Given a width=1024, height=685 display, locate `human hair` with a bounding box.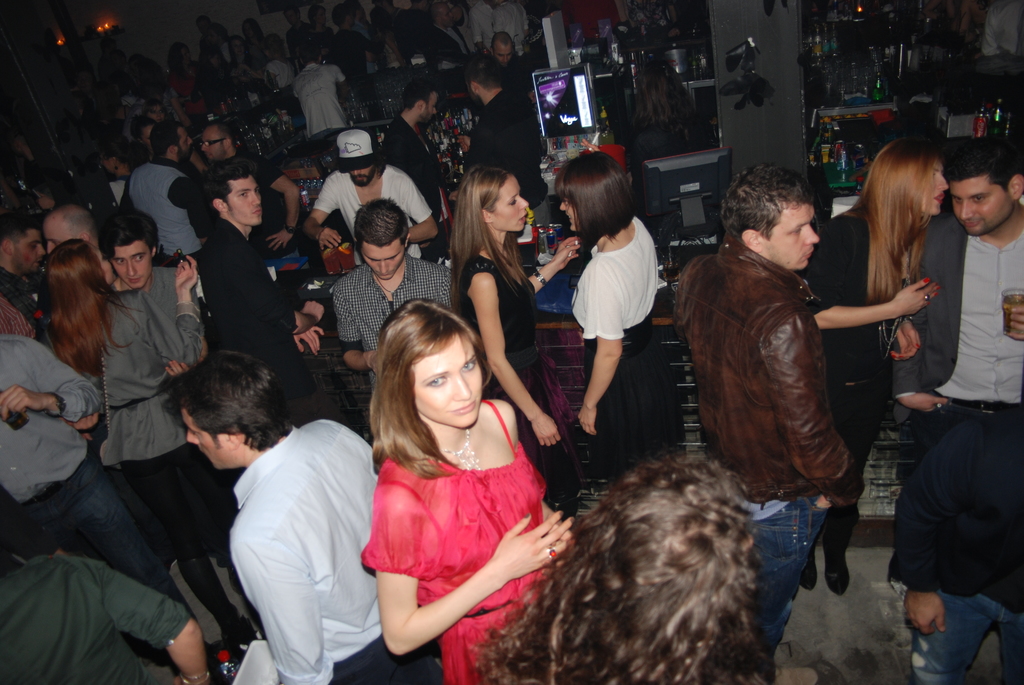
Located: 98 132 134 159.
